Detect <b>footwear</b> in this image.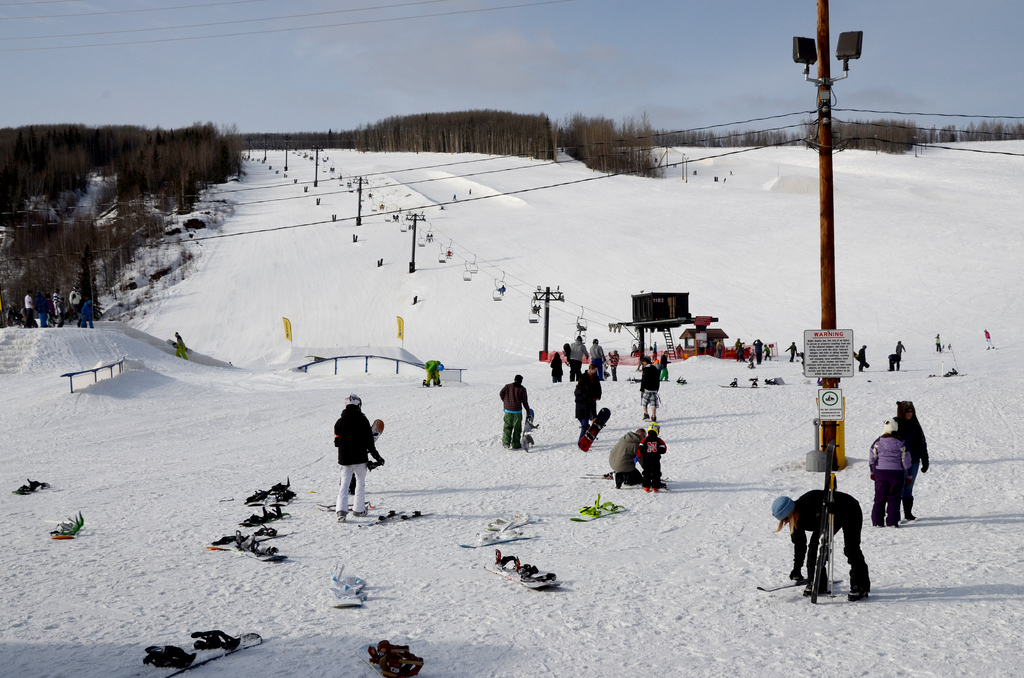
Detection: region(337, 512, 347, 520).
